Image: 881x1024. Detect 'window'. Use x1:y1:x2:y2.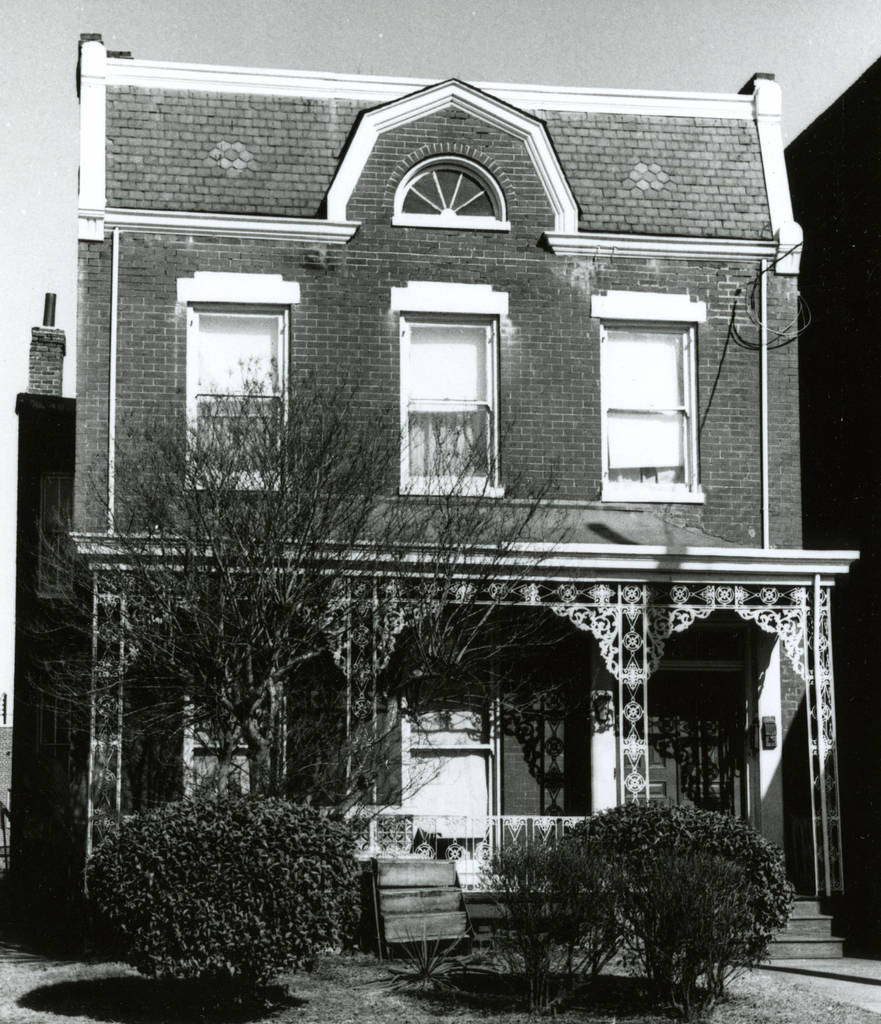
178:271:295:495.
